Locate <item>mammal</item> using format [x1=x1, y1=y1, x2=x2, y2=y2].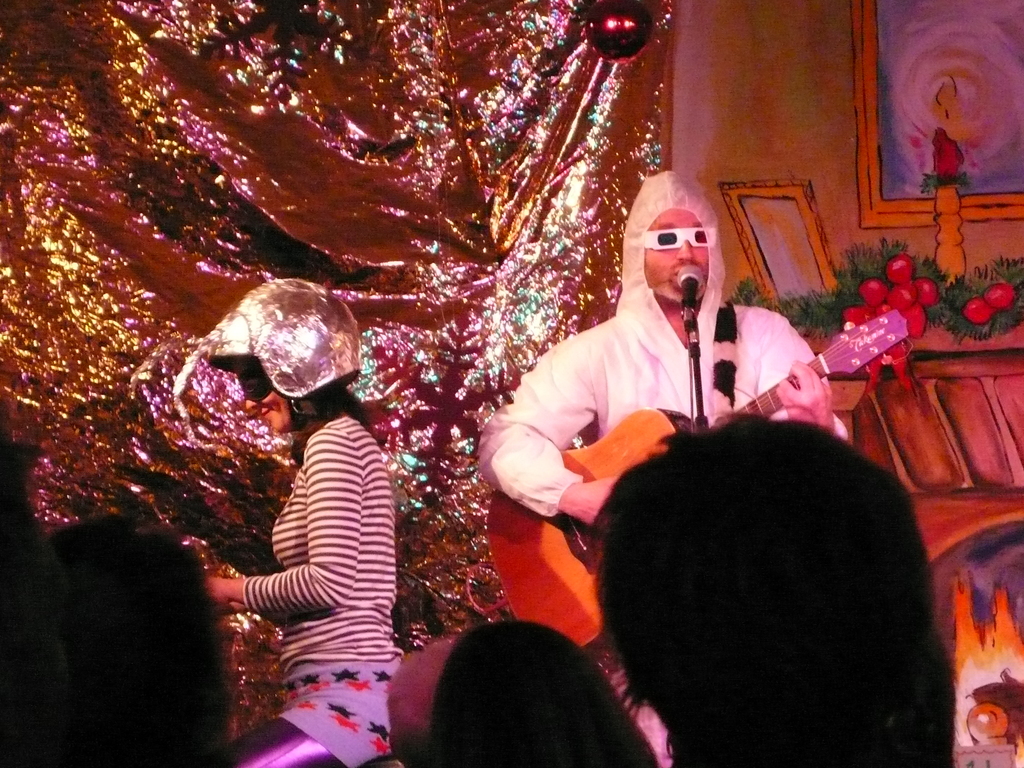
[x1=472, y1=172, x2=851, y2=764].
